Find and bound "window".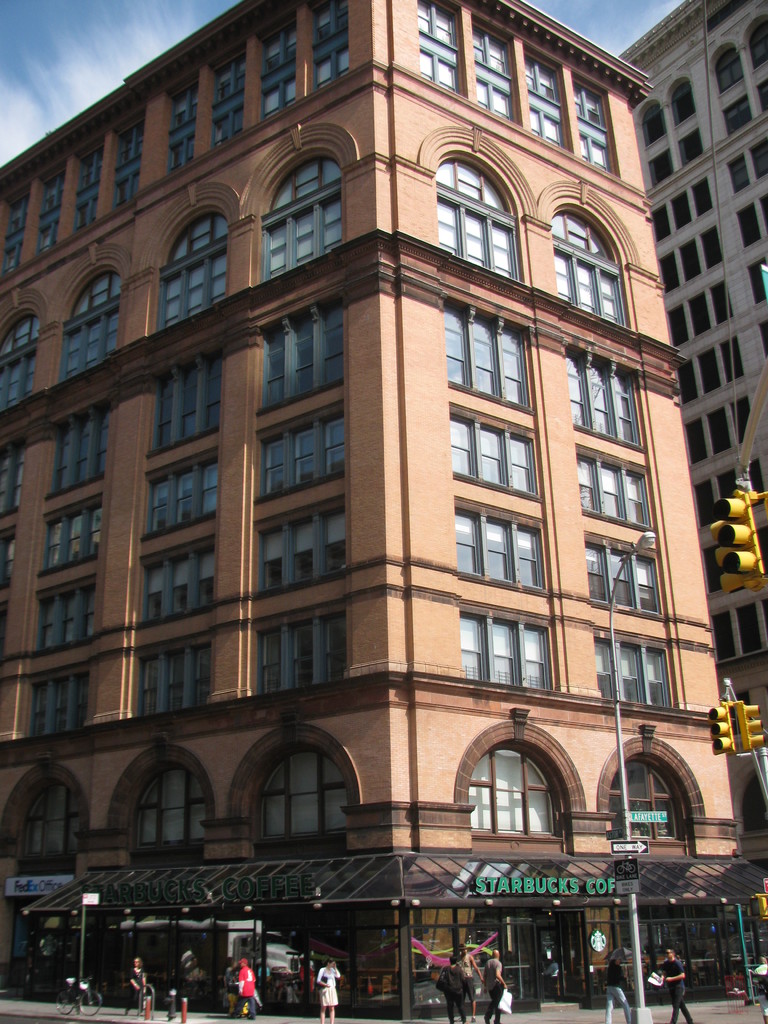
Bound: detection(255, 399, 346, 487).
